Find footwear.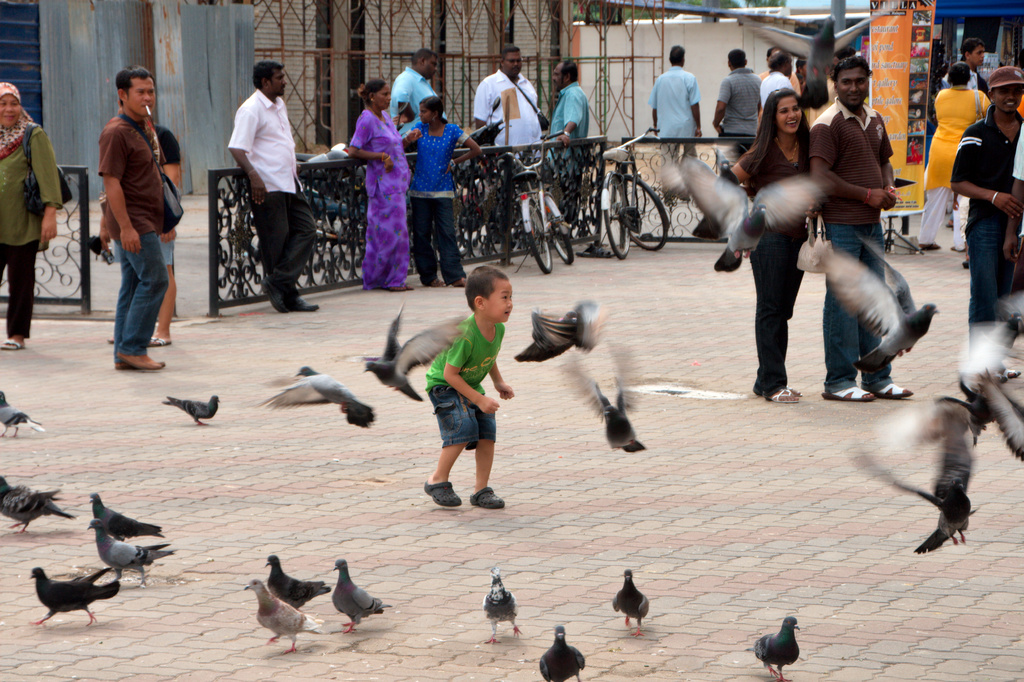
<bbox>469, 486, 509, 512</bbox>.
